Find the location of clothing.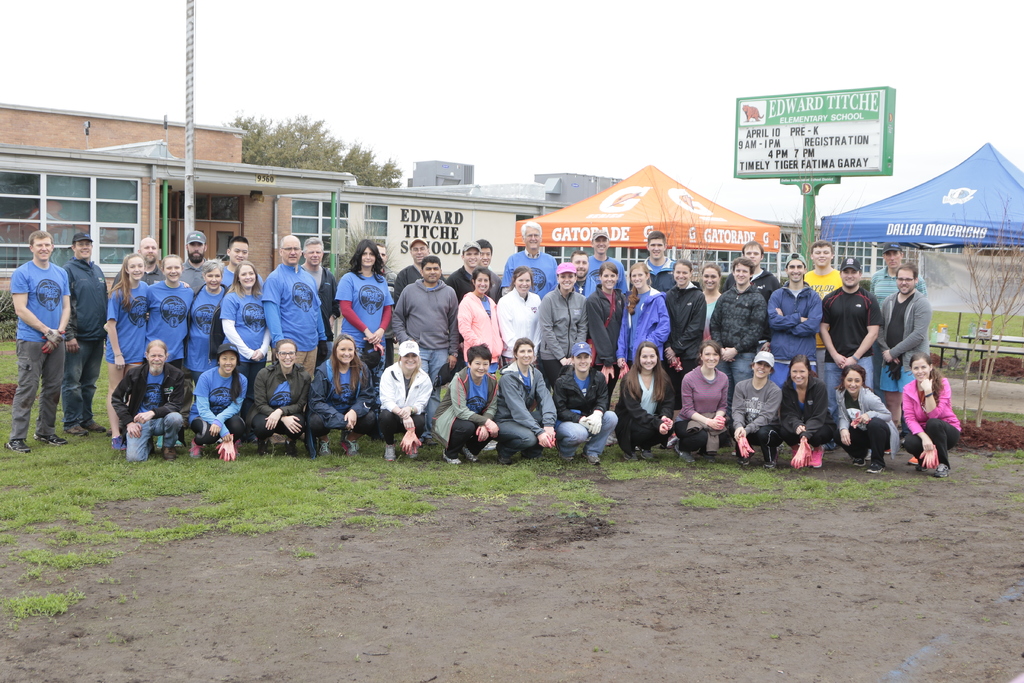
Location: detection(393, 273, 458, 413).
